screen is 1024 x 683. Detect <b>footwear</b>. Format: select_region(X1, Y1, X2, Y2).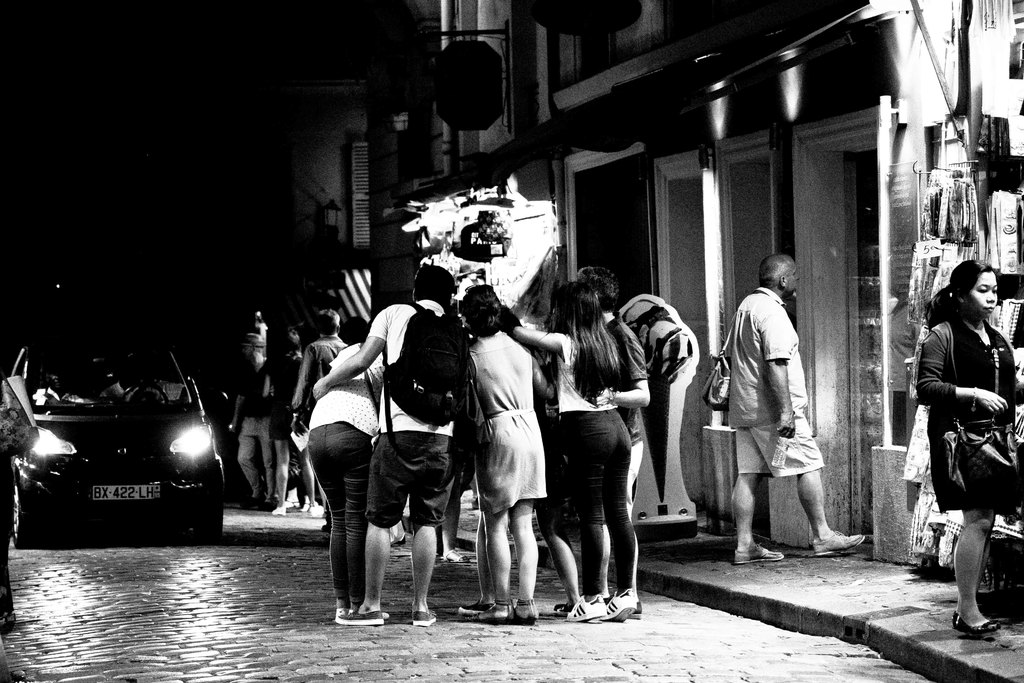
select_region(516, 596, 540, 621).
